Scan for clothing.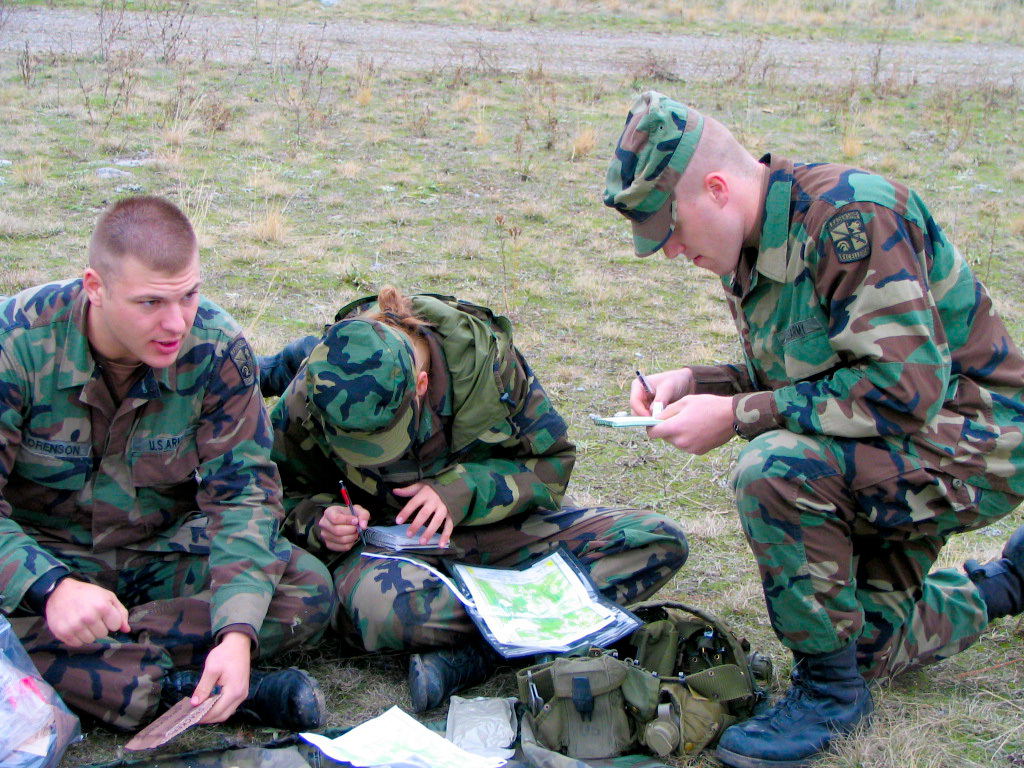
Scan result: 644/132/998/686.
